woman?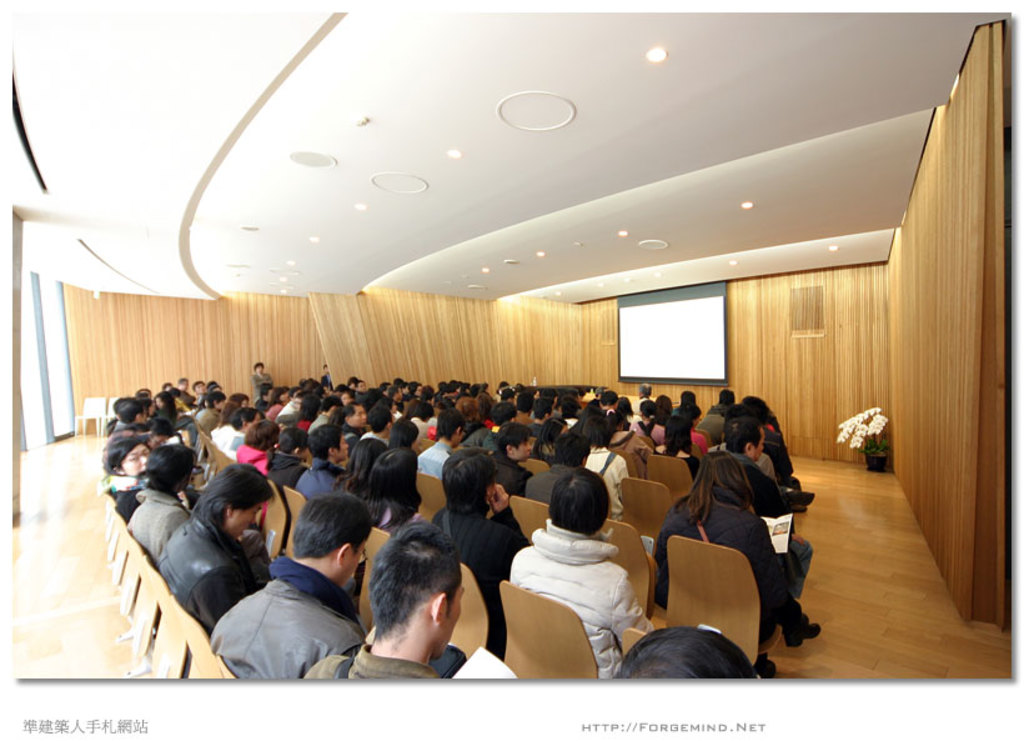
x1=431, y1=447, x2=529, y2=652
